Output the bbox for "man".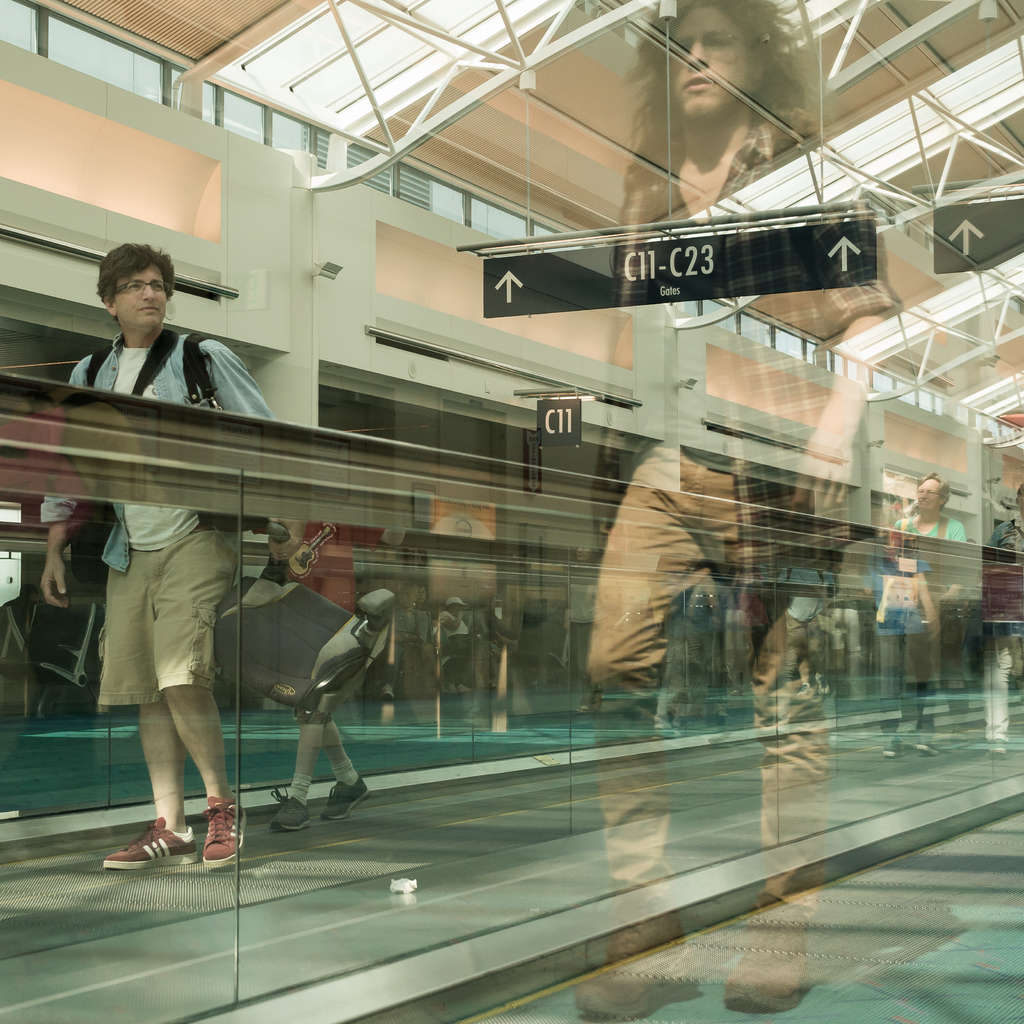
73,249,269,873.
